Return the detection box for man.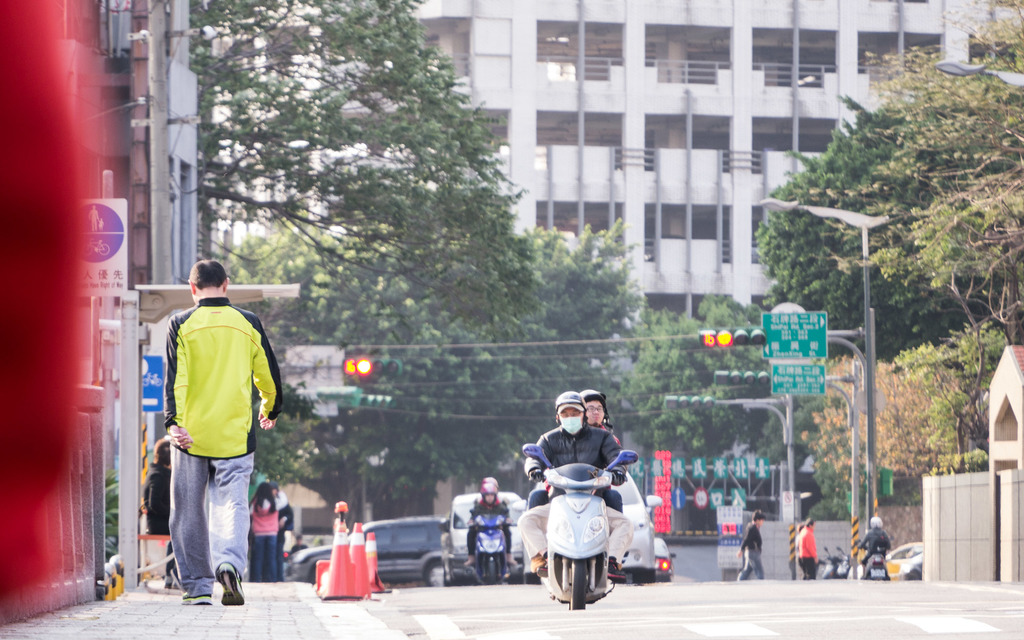
left=515, top=392, right=634, bottom=573.
